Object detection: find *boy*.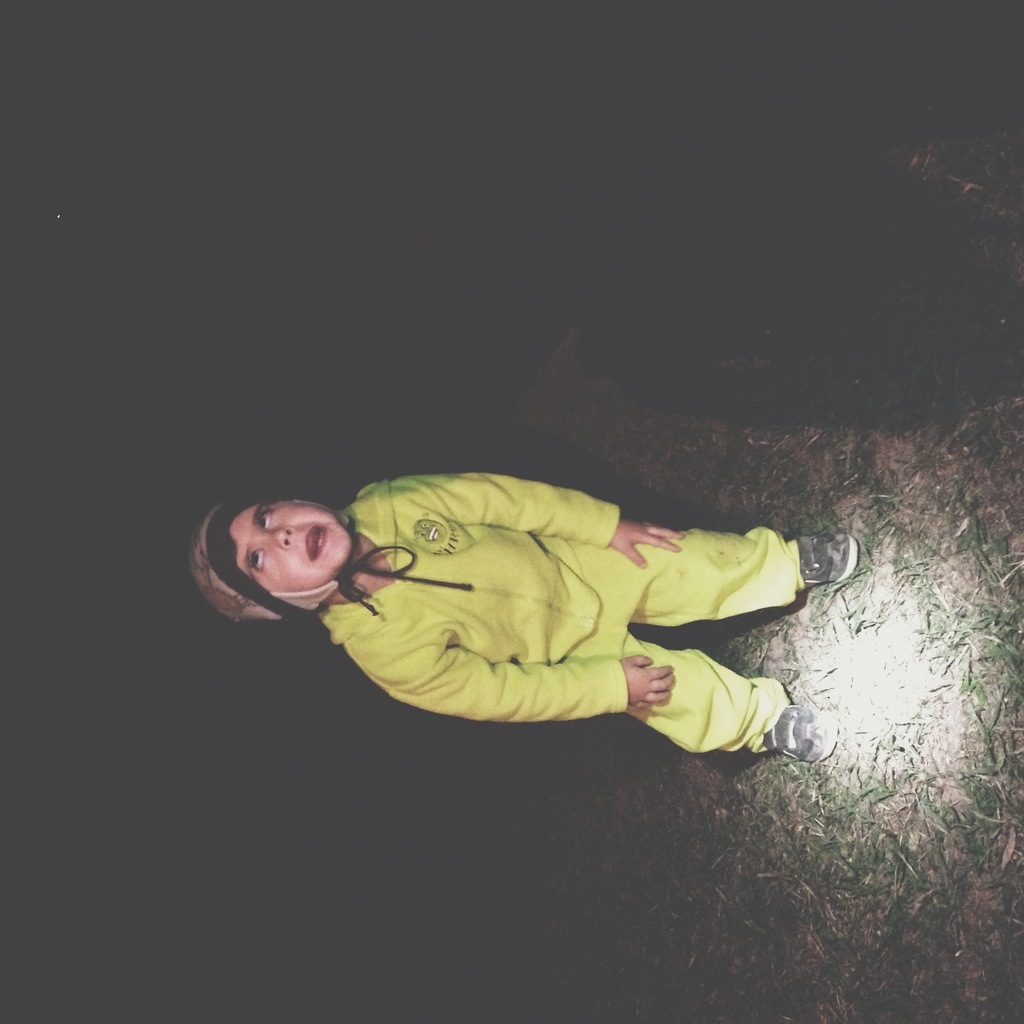
180 468 872 765.
